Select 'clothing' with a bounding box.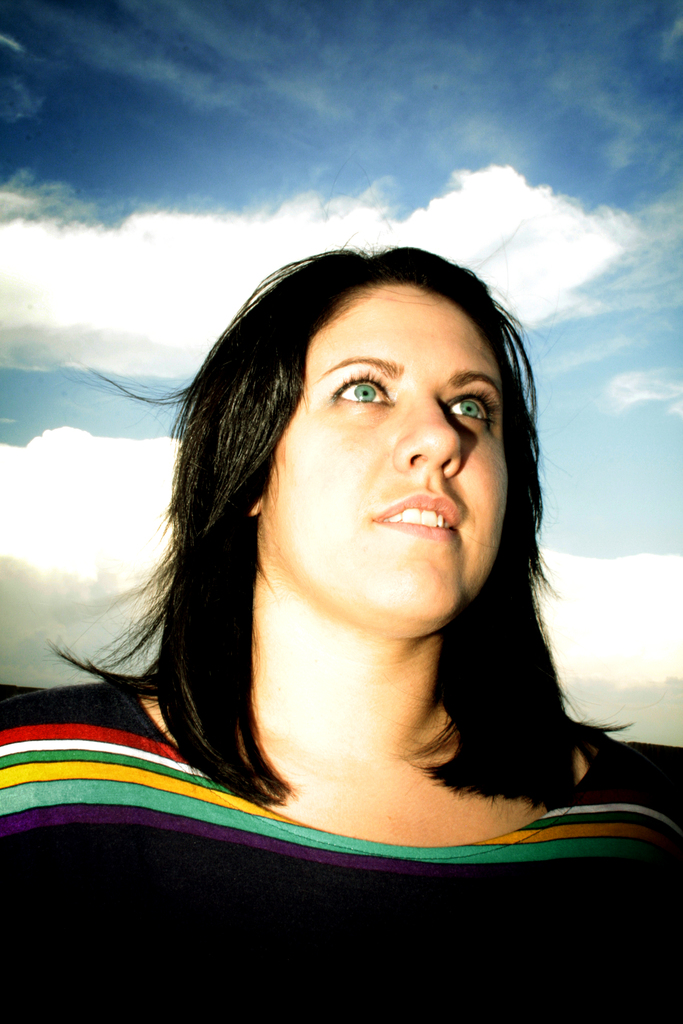
Rect(0, 682, 682, 1023).
